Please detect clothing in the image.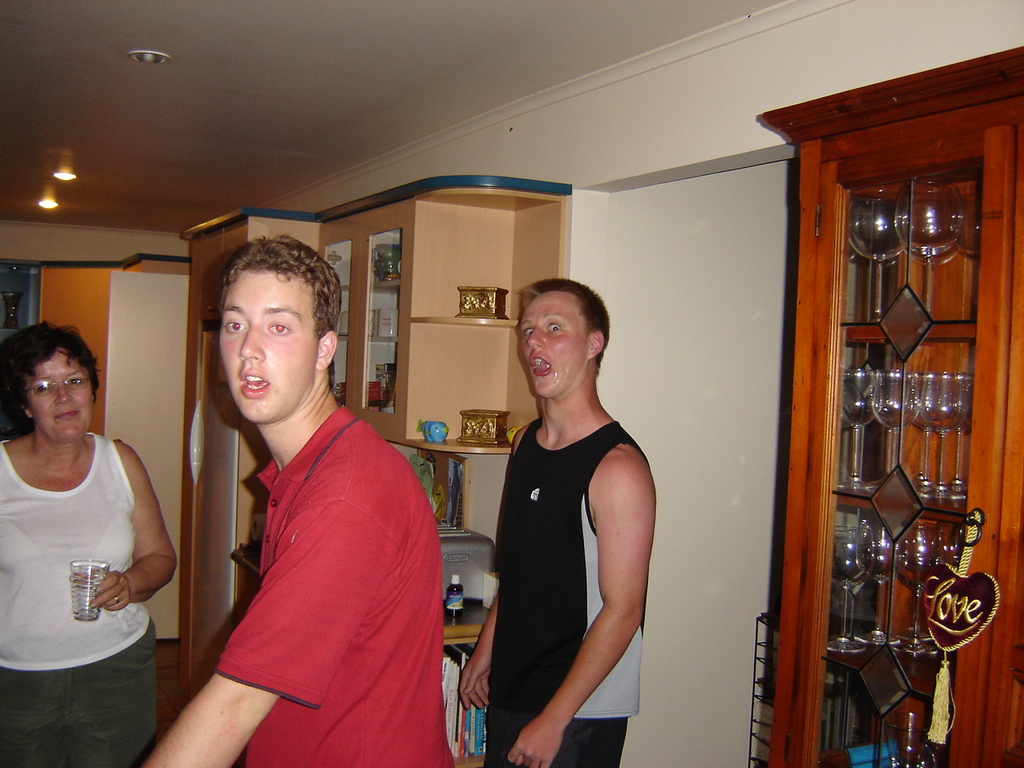
bbox(154, 342, 440, 756).
